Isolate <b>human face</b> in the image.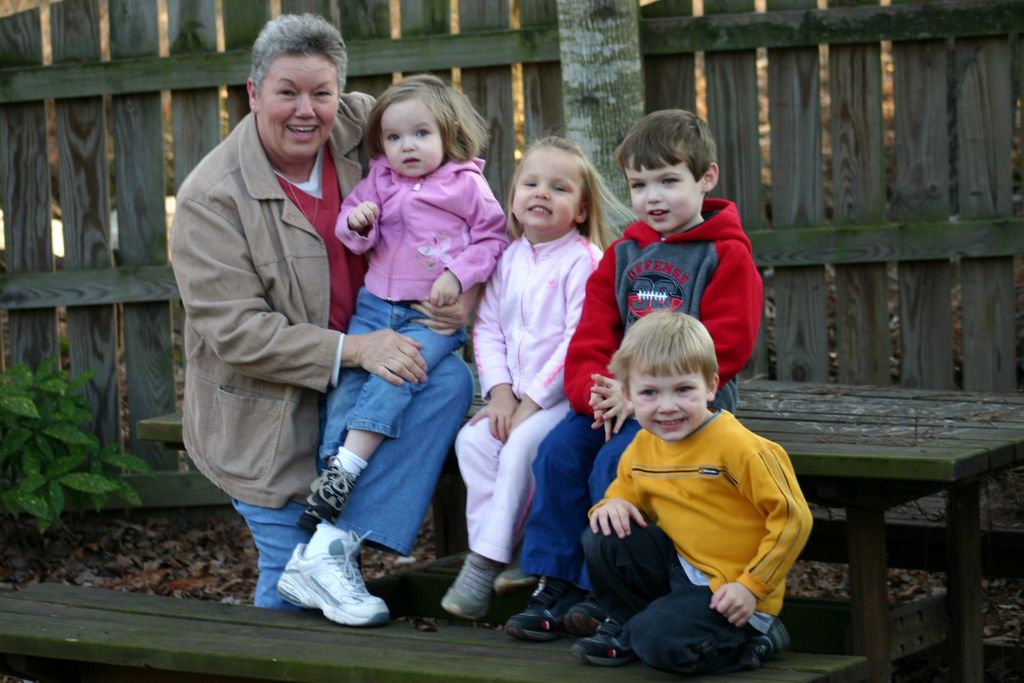
Isolated region: (633,363,709,445).
